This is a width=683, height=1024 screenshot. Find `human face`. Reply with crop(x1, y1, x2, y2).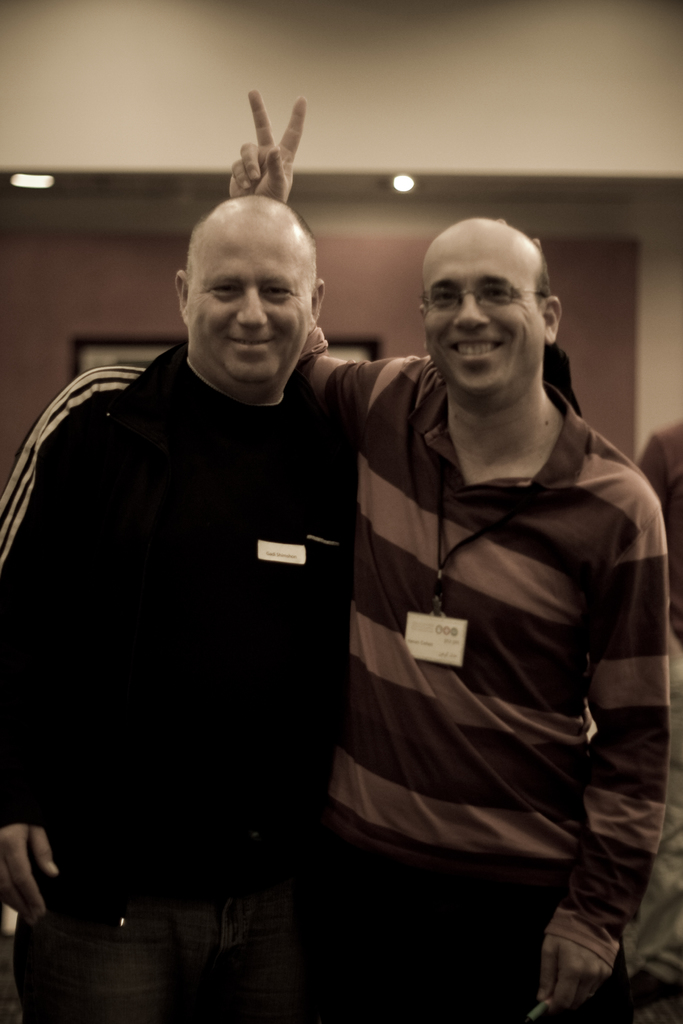
crop(425, 228, 544, 400).
